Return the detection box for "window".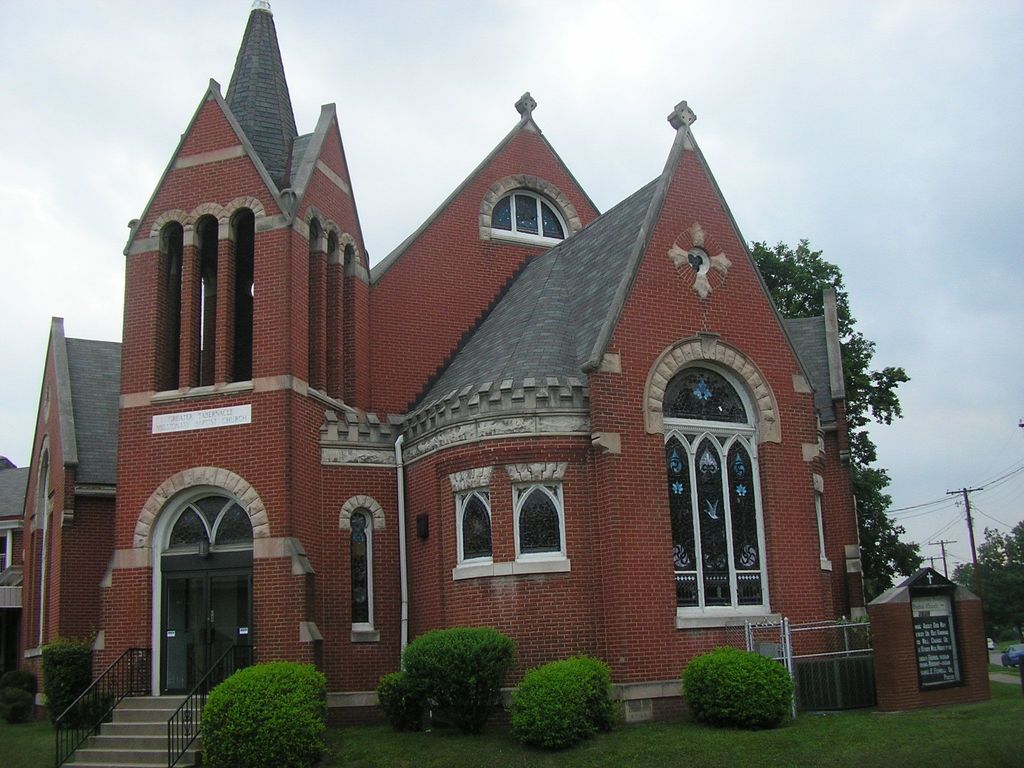
BBox(0, 527, 8, 569).
